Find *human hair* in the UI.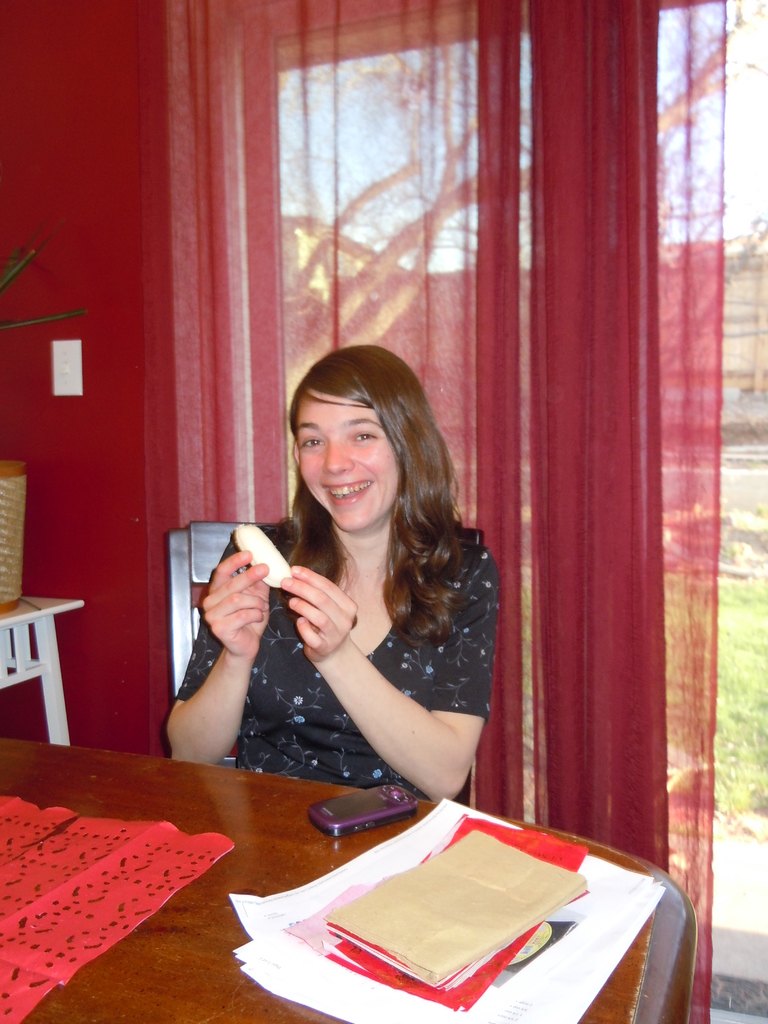
UI element at x1=273 y1=340 x2=468 y2=621.
